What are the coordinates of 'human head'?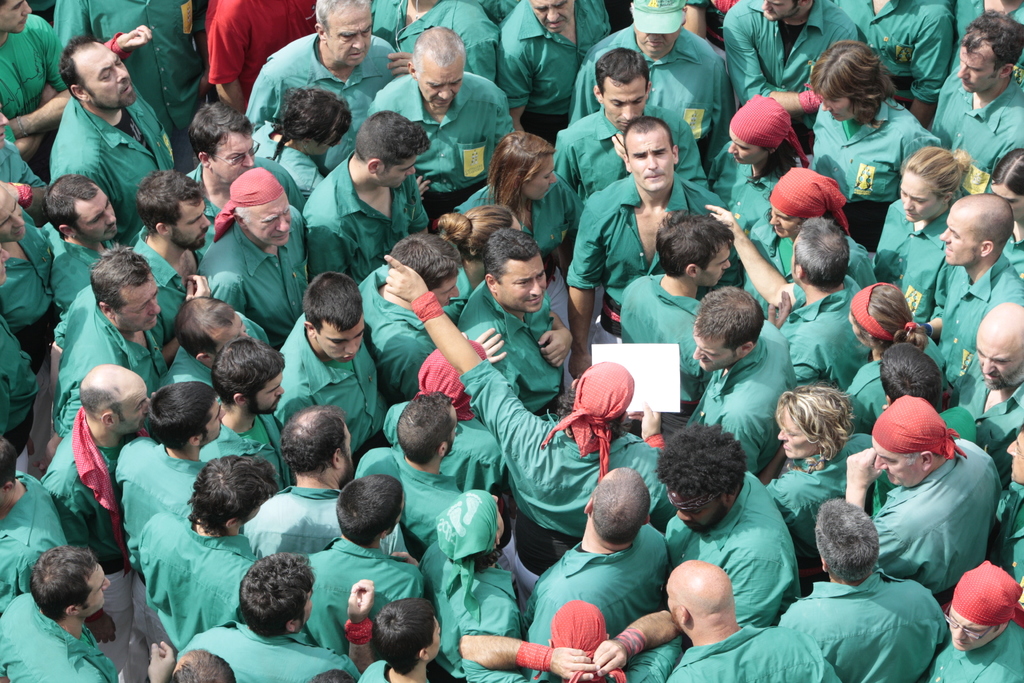
x1=527, y1=0, x2=575, y2=39.
